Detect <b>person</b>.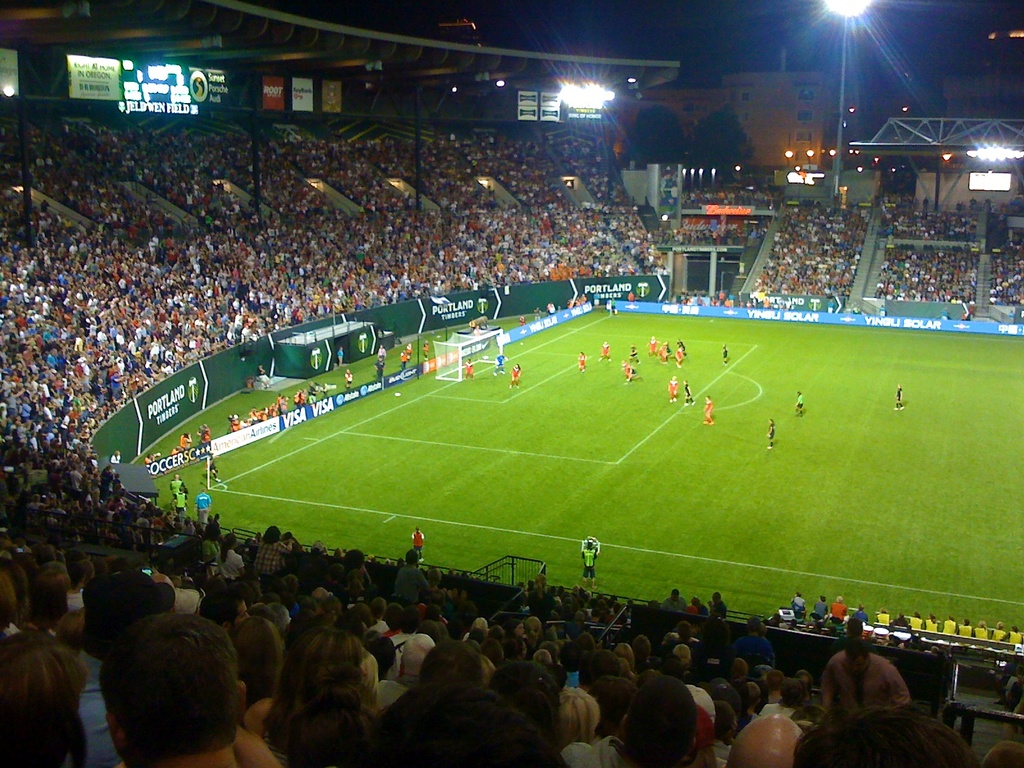
Detected at [683, 382, 694, 406].
